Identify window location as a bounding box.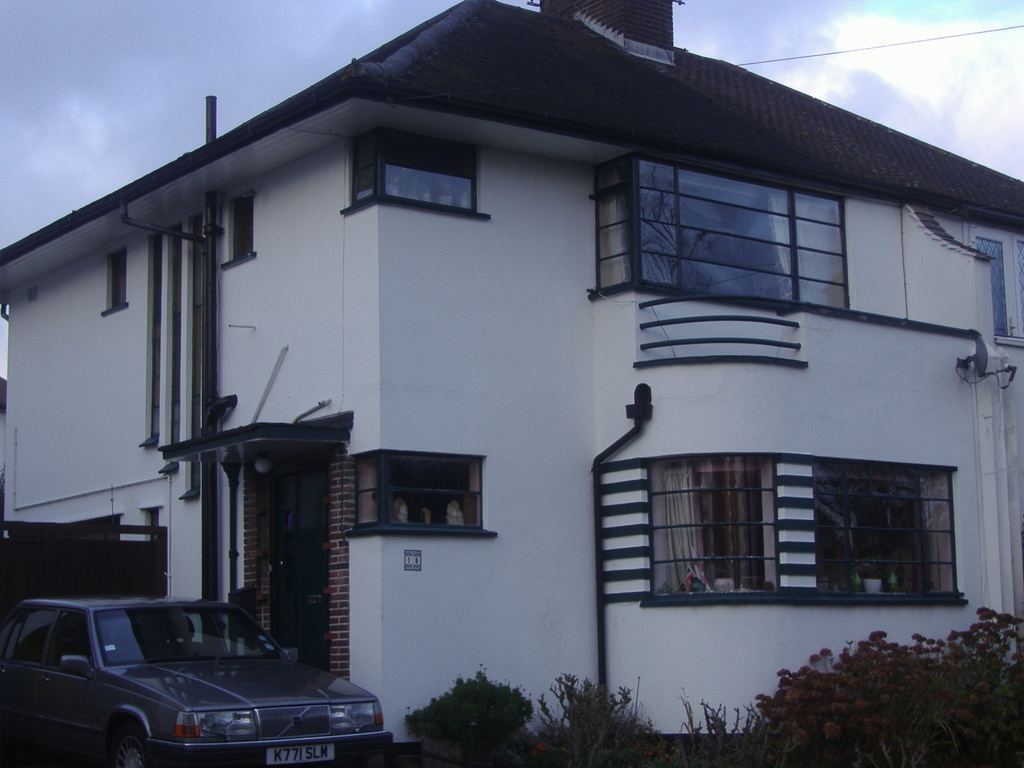
[left=352, top=451, right=487, bottom=536].
